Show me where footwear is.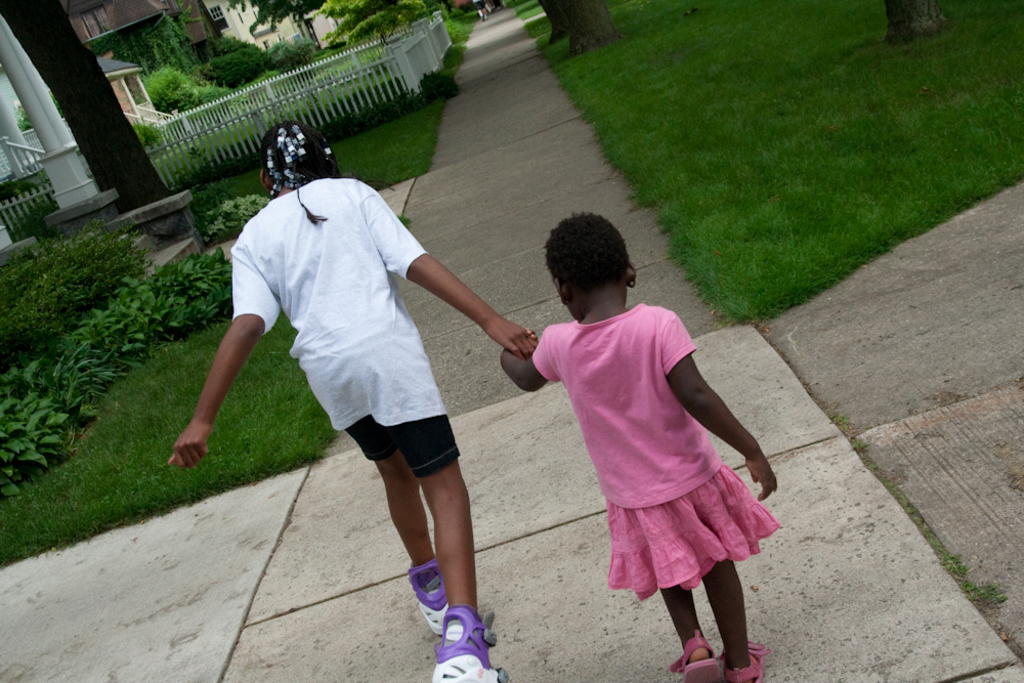
footwear is at rect(669, 631, 718, 682).
